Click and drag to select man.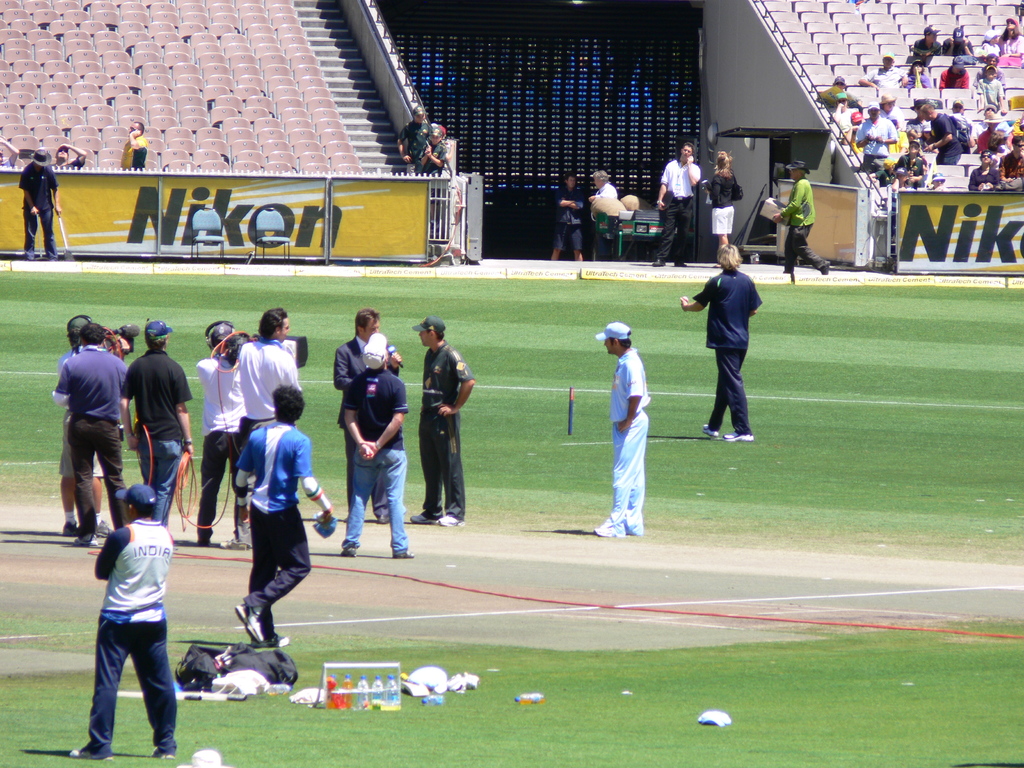
Selection: 71,454,177,761.
